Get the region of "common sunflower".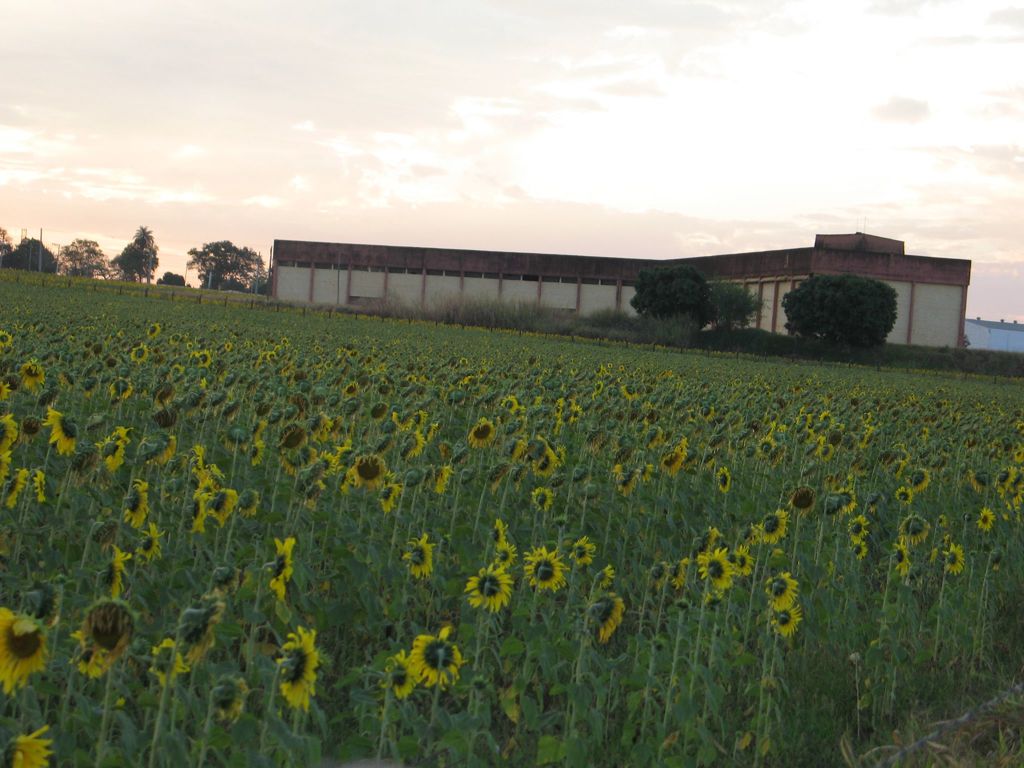
pyautogui.locateOnScreen(0, 604, 39, 696).
